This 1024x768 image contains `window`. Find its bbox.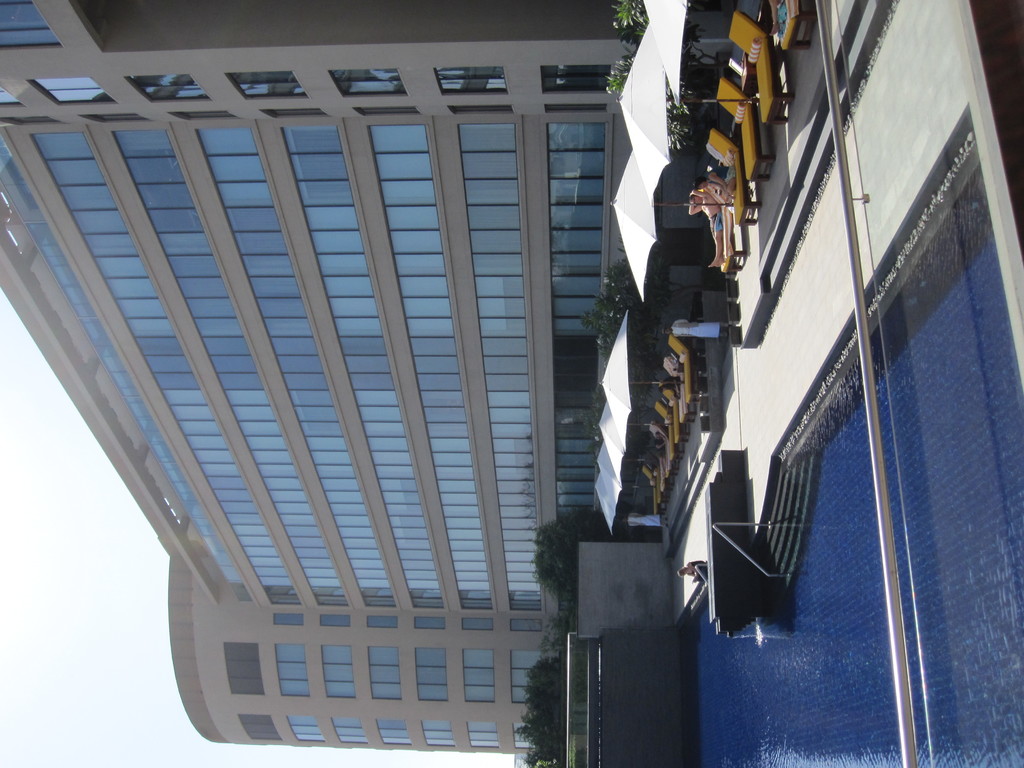
Rect(540, 62, 612, 91).
